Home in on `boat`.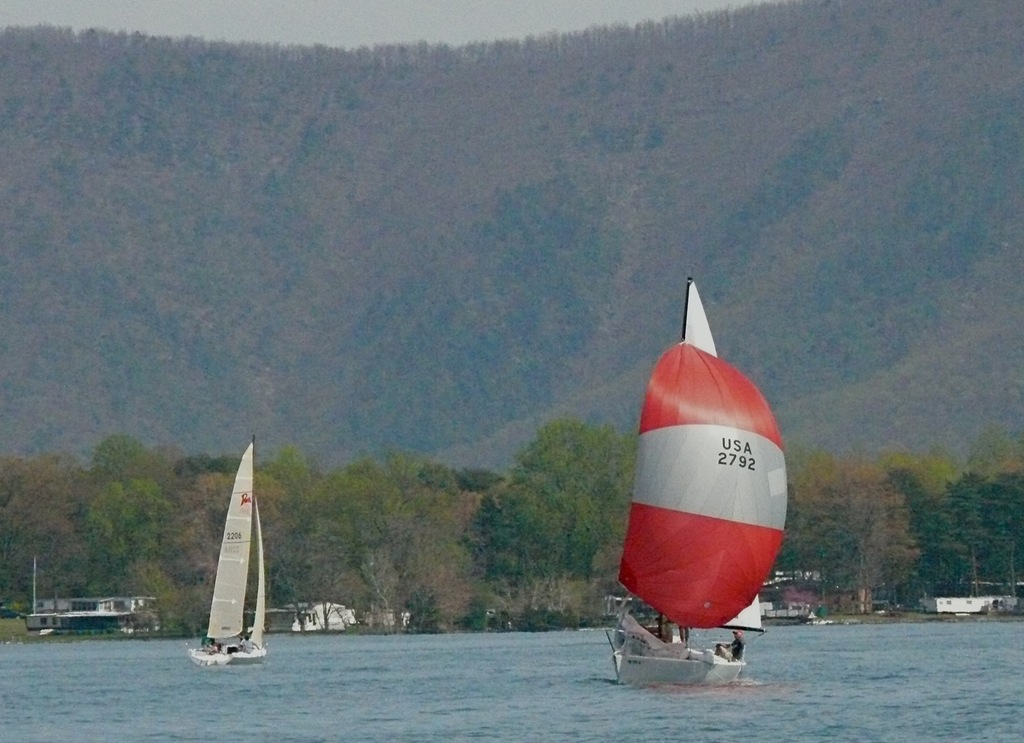
Homed in at locate(189, 447, 279, 675).
